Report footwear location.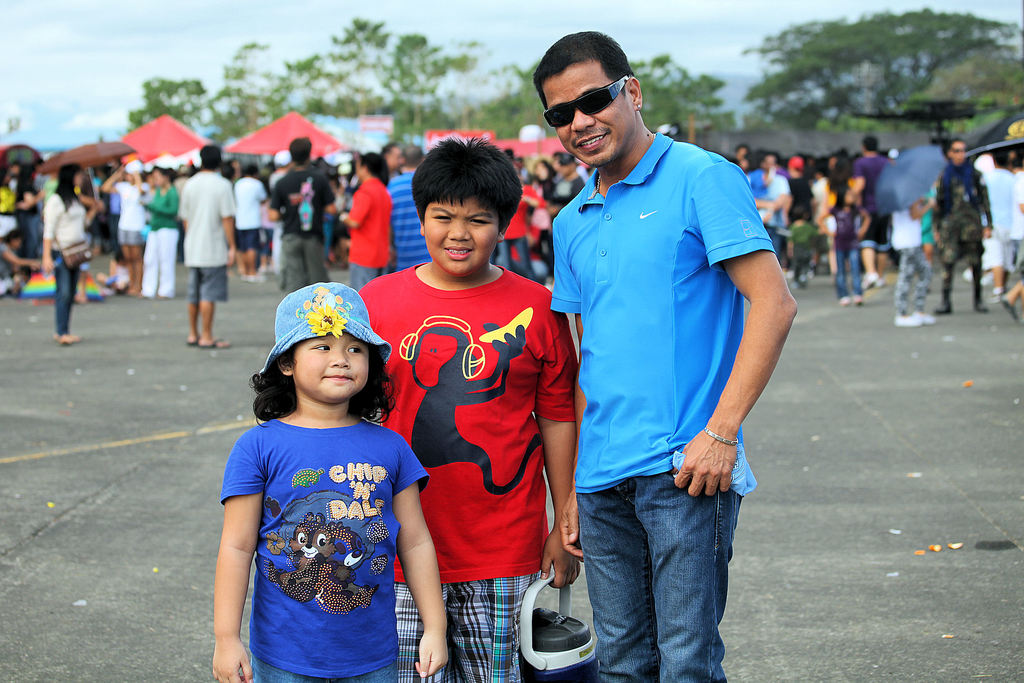
Report: BBox(961, 268, 973, 286).
